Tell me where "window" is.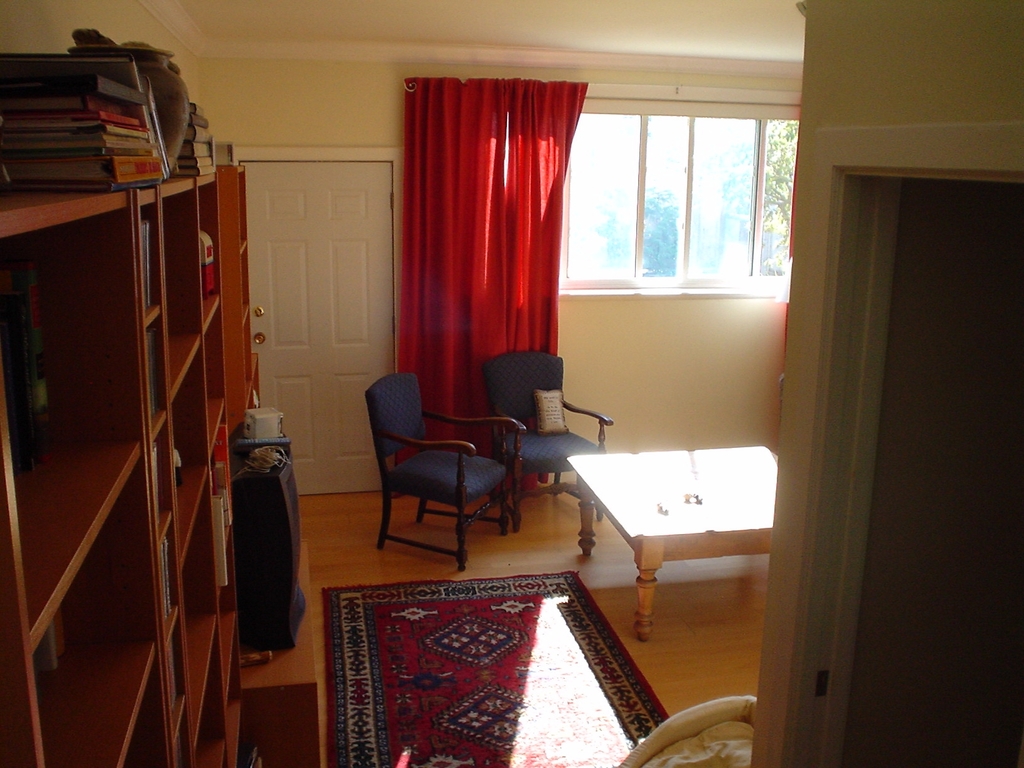
"window" is at 536:110:806:291.
